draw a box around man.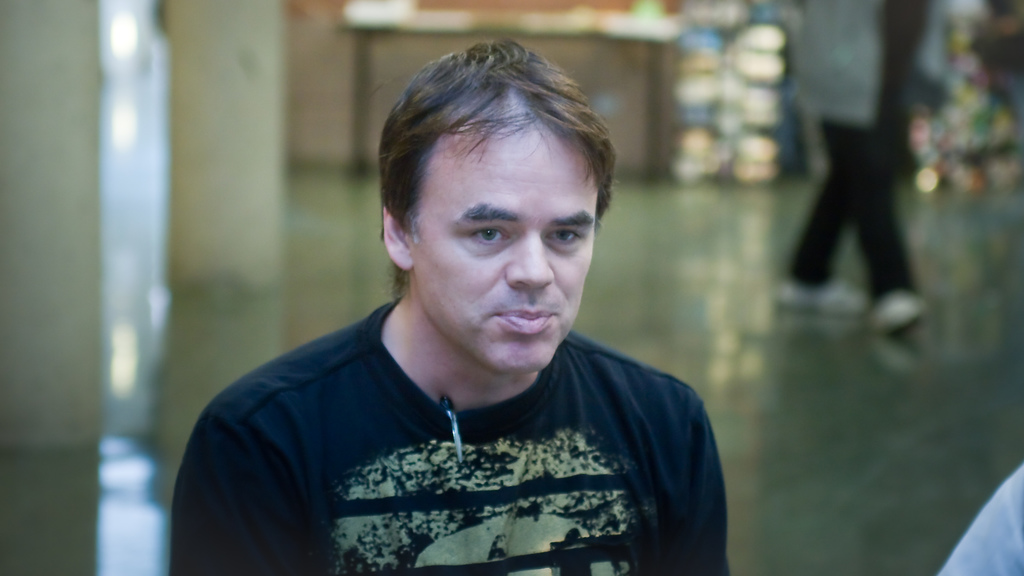
(159,61,759,574).
